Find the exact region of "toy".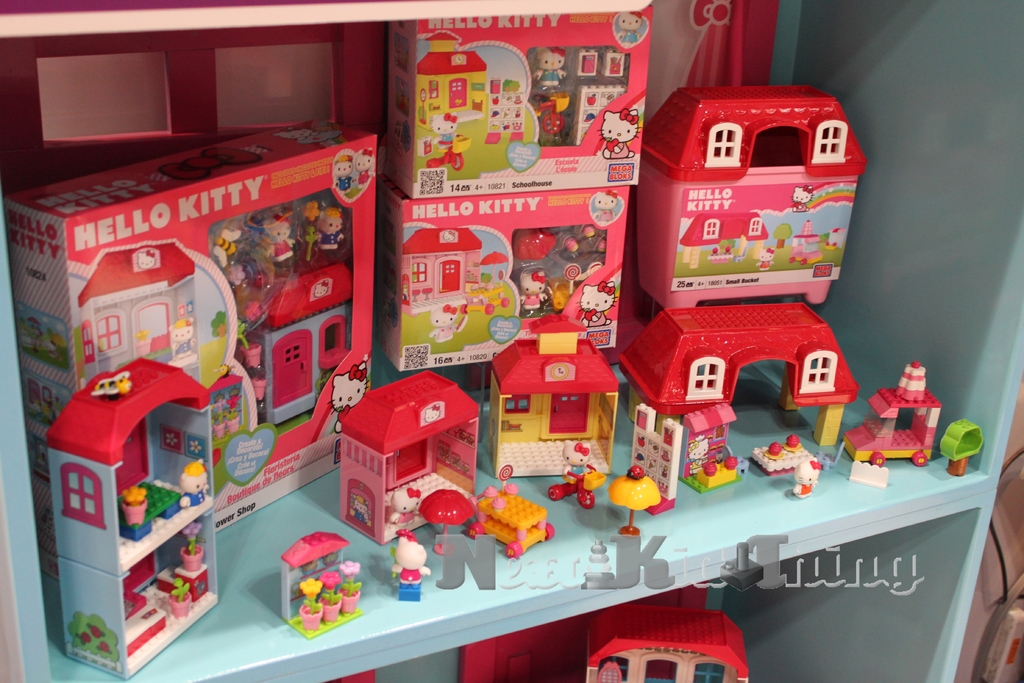
Exact region: Rect(860, 366, 964, 490).
